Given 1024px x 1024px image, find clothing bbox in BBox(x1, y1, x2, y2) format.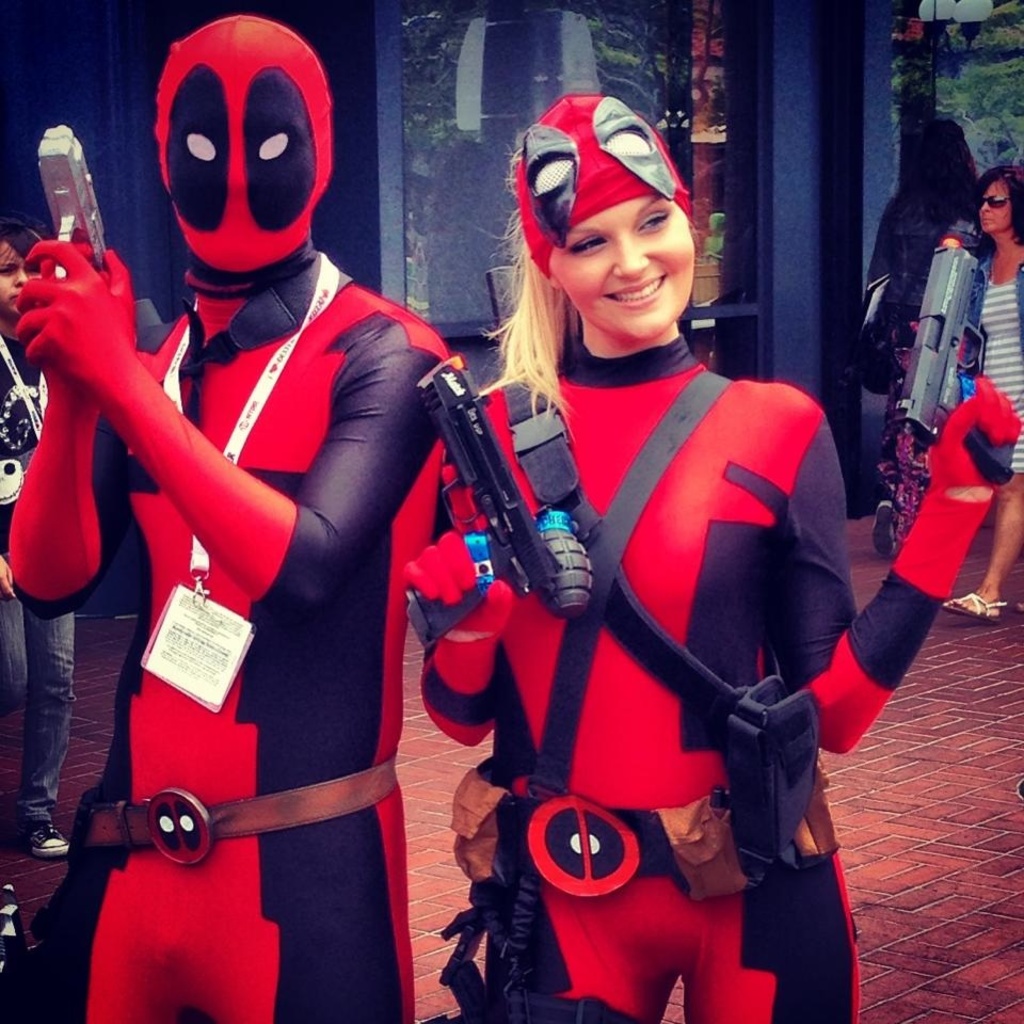
BBox(45, 163, 451, 1015).
